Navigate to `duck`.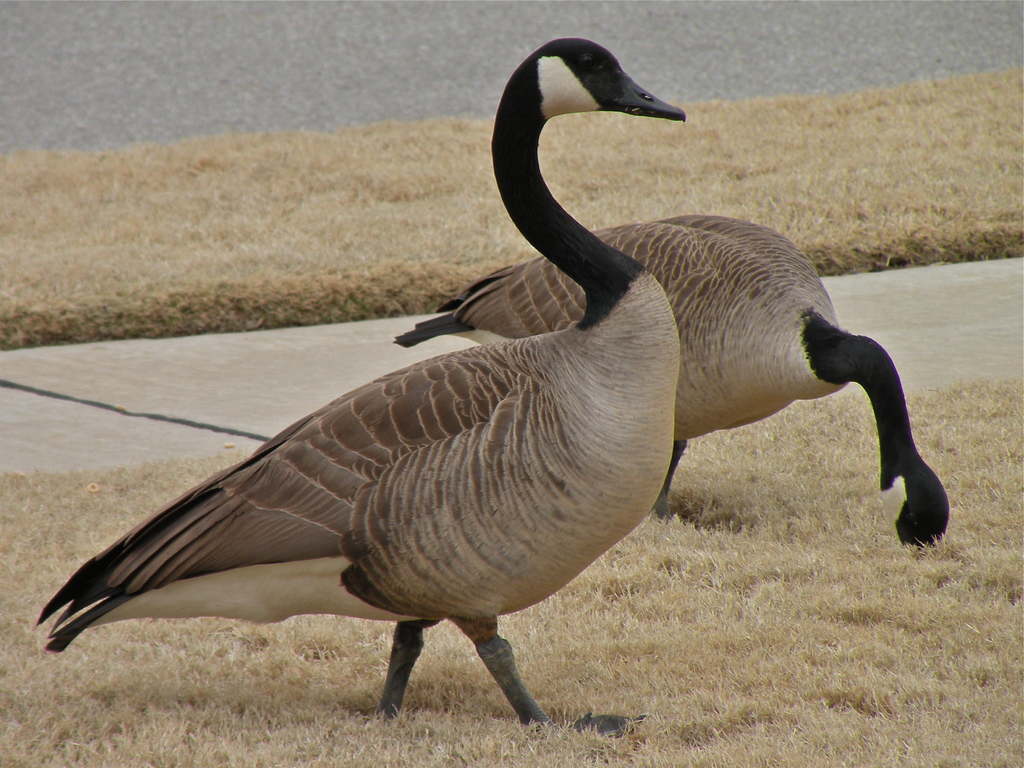
Navigation target: crop(536, 95, 945, 584).
